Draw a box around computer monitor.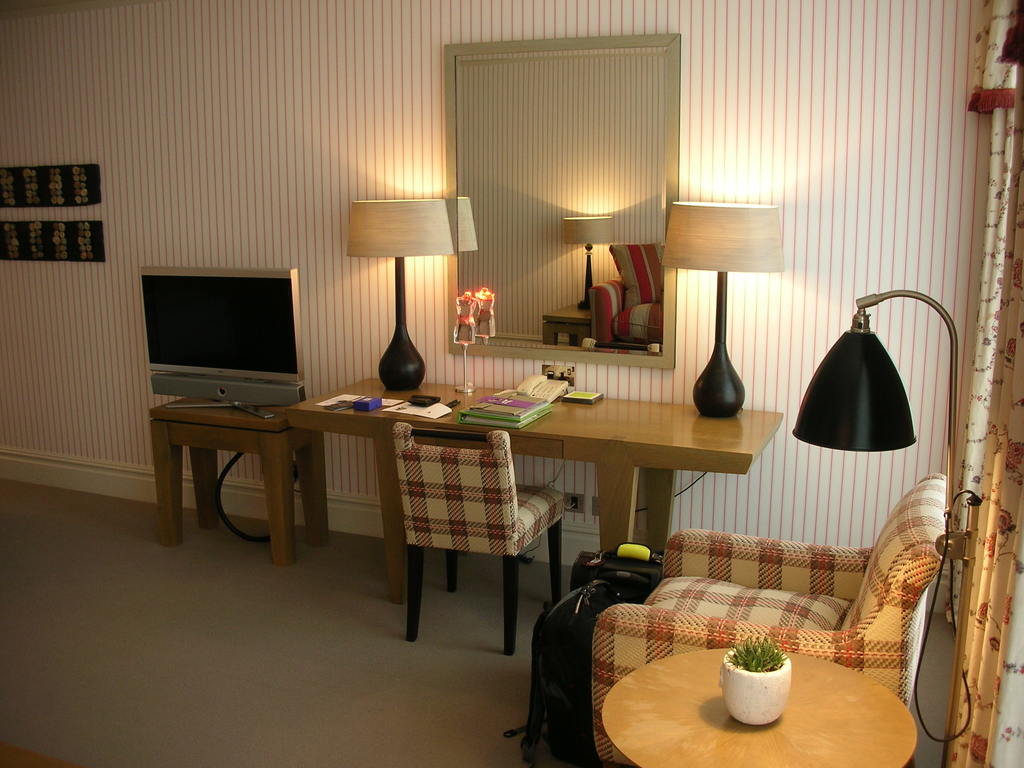
<bbox>129, 255, 317, 413</bbox>.
